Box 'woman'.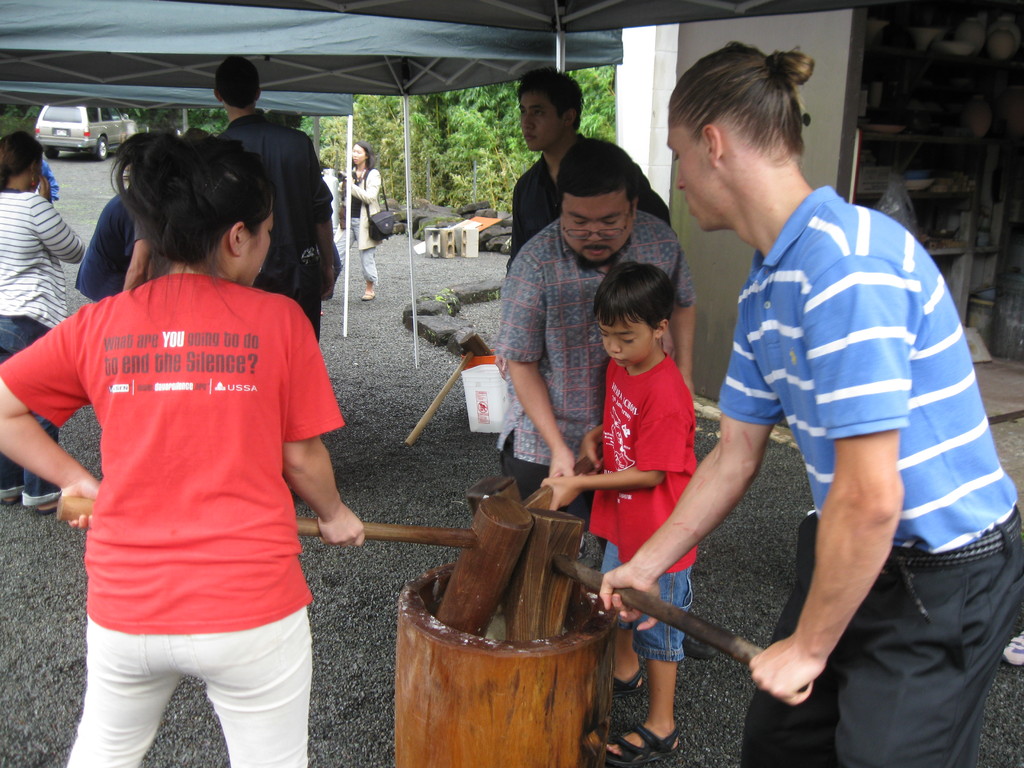
[0,136,89,507].
